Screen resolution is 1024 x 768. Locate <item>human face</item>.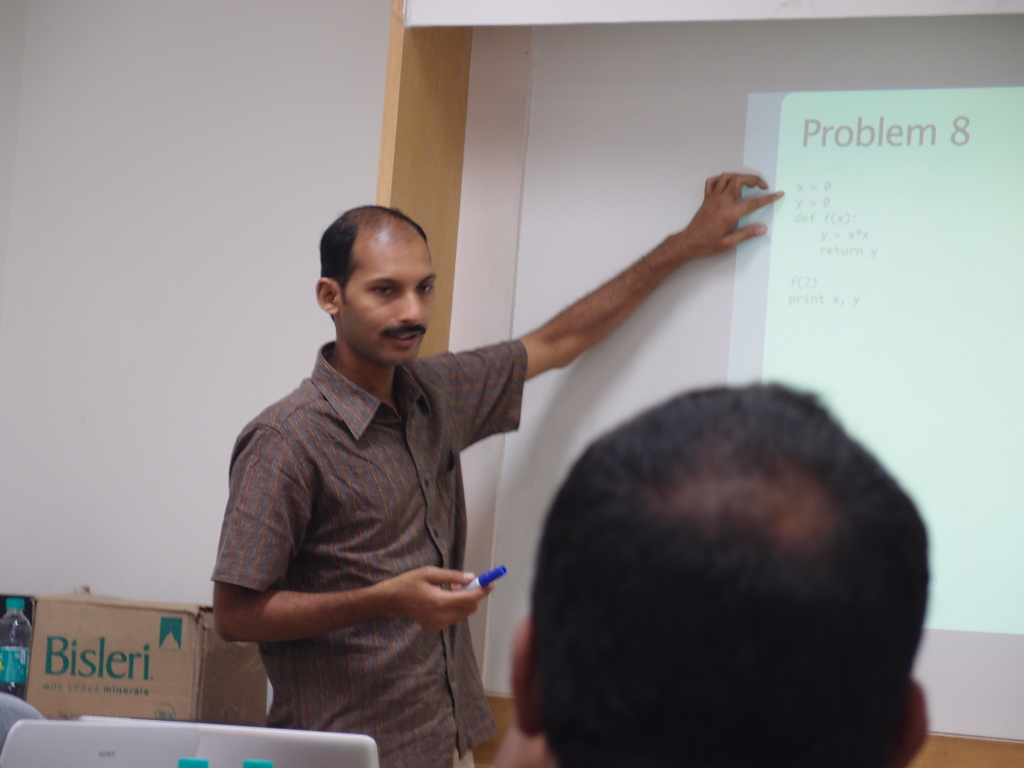
detection(339, 238, 436, 362).
